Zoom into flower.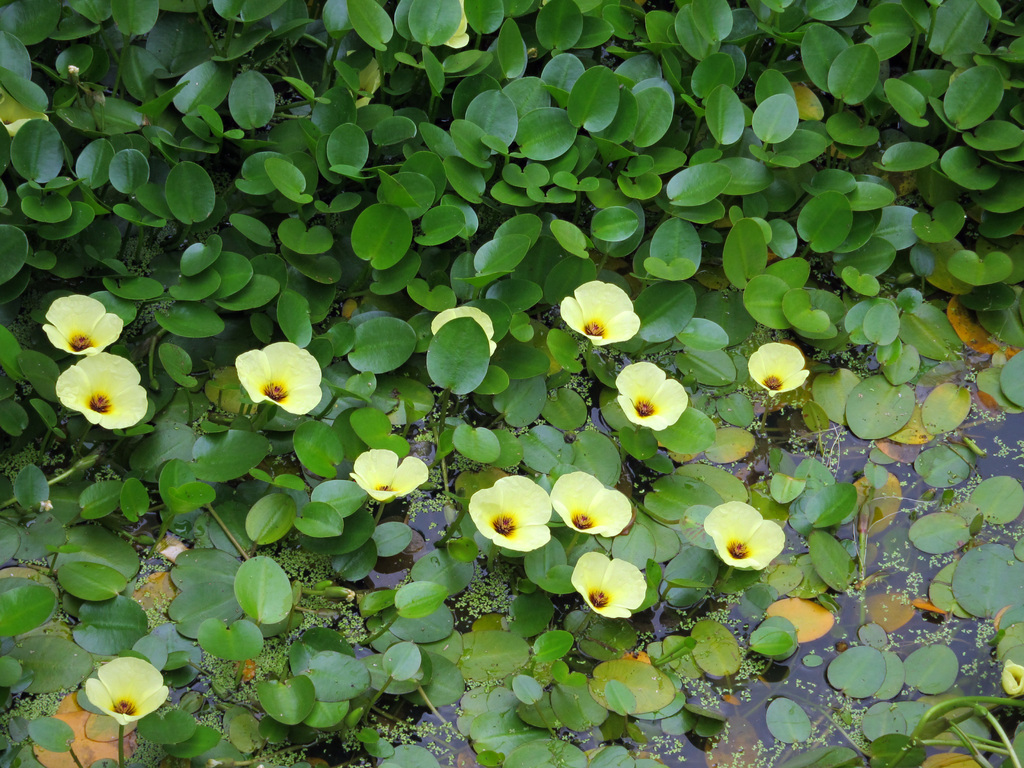
Zoom target: [left=346, top=445, right=429, bottom=508].
